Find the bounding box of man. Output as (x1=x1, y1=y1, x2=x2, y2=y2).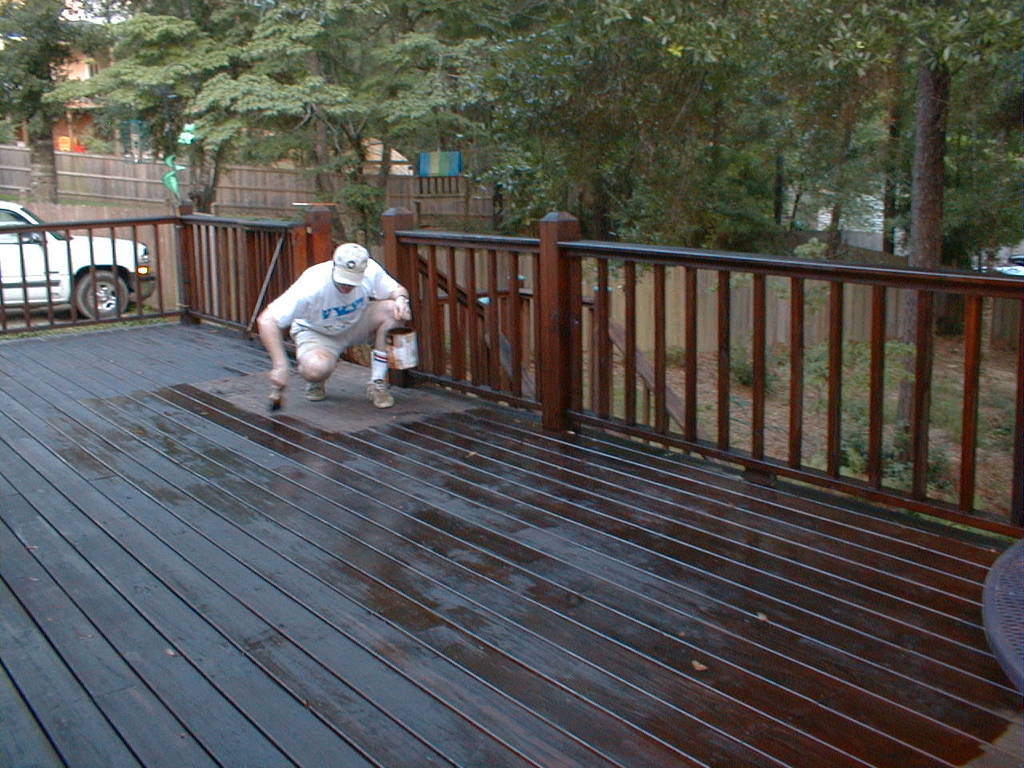
(x1=240, y1=231, x2=411, y2=414).
